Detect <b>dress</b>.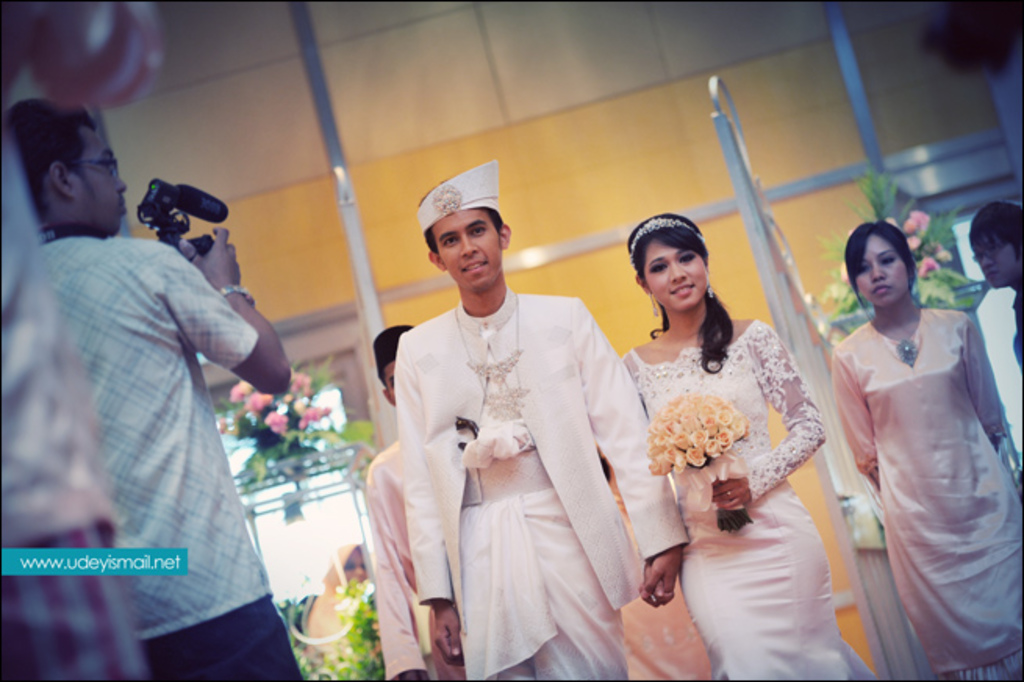
Detected at <bbox>630, 239, 869, 668</bbox>.
